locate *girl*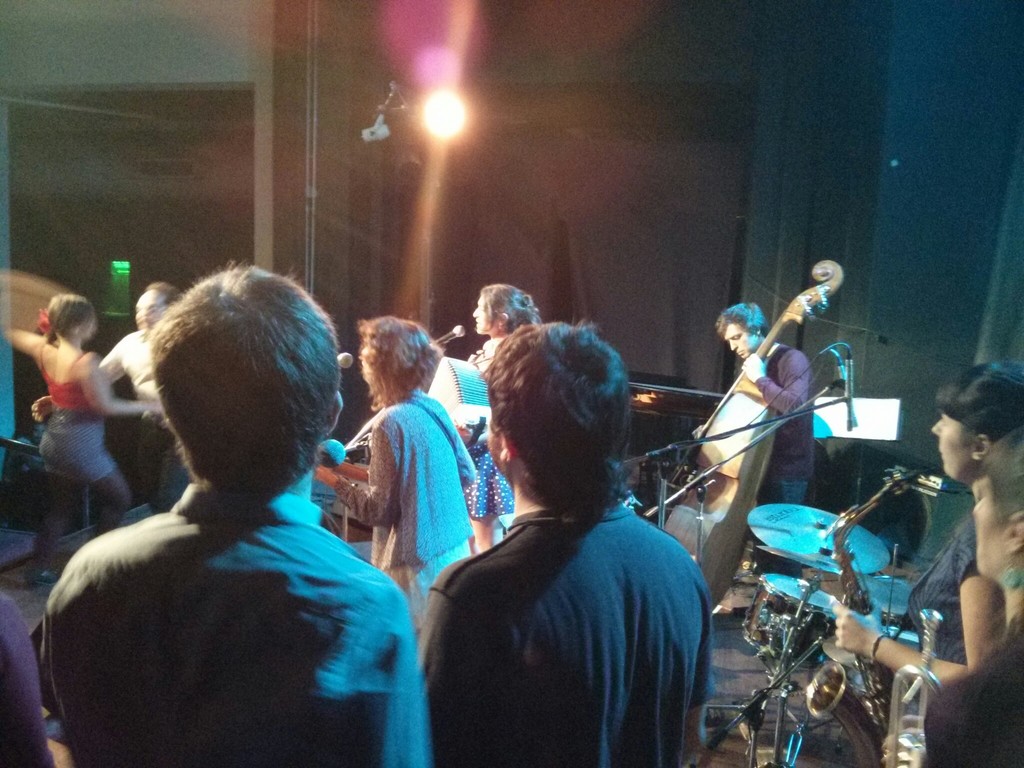
locate(317, 314, 481, 627)
